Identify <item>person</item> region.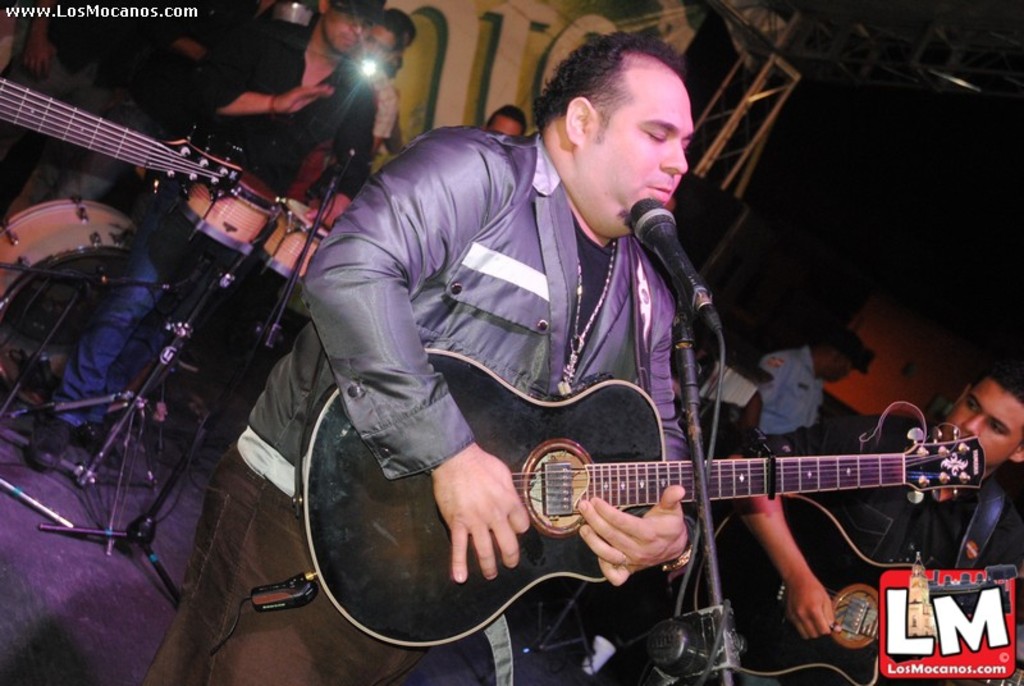
Region: [163,15,411,308].
